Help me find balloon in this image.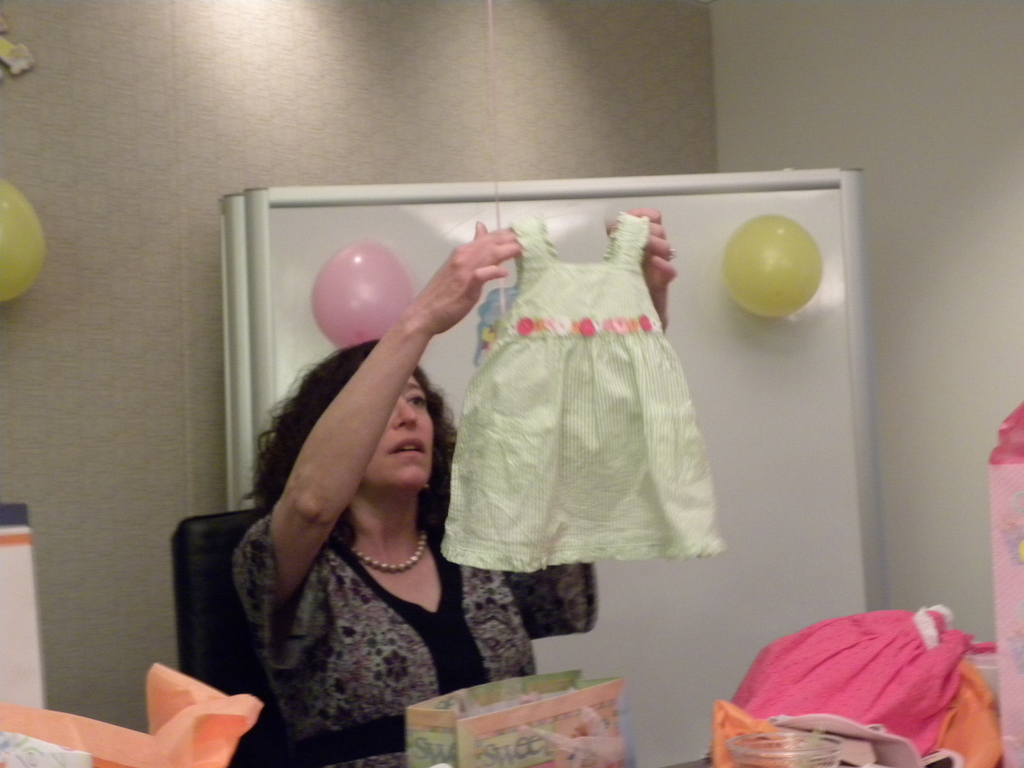
Found it: 310,241,413,351.
